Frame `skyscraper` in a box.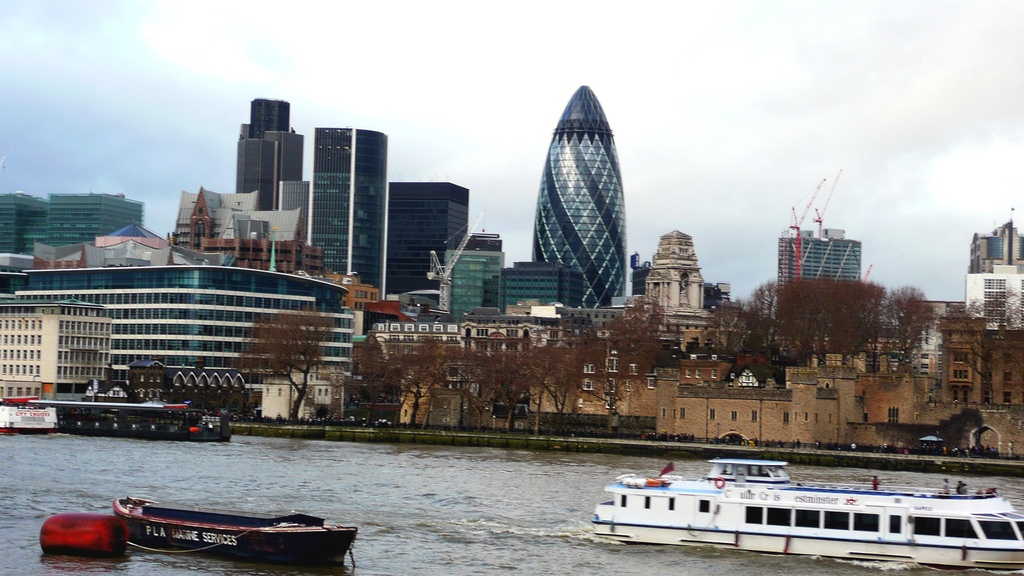
bbox=[274, 182, 312, 244].
